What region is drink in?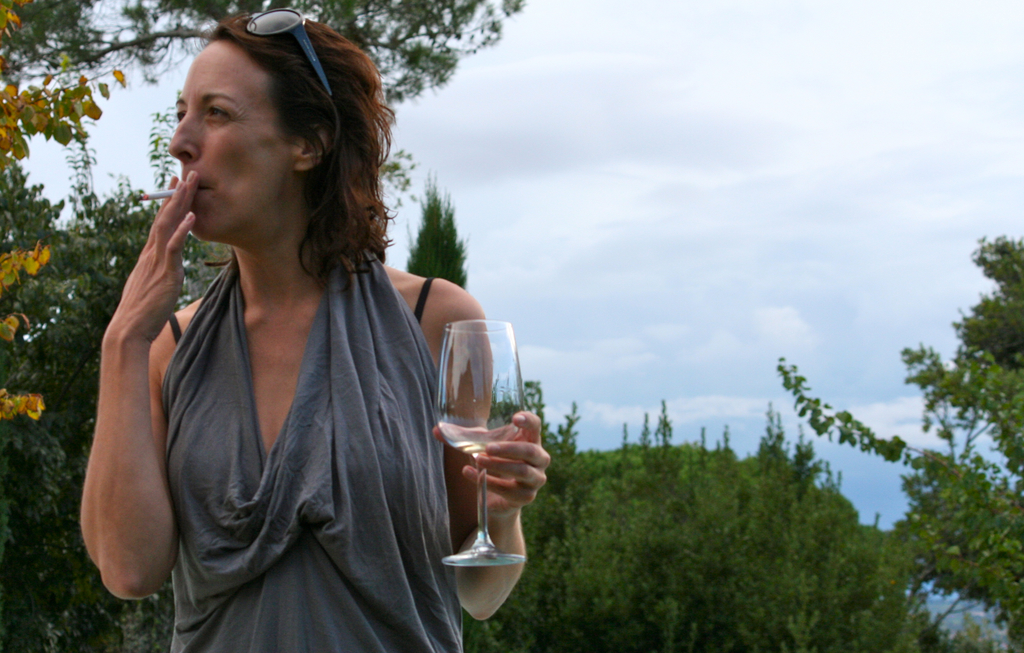
439 417 517 447.
